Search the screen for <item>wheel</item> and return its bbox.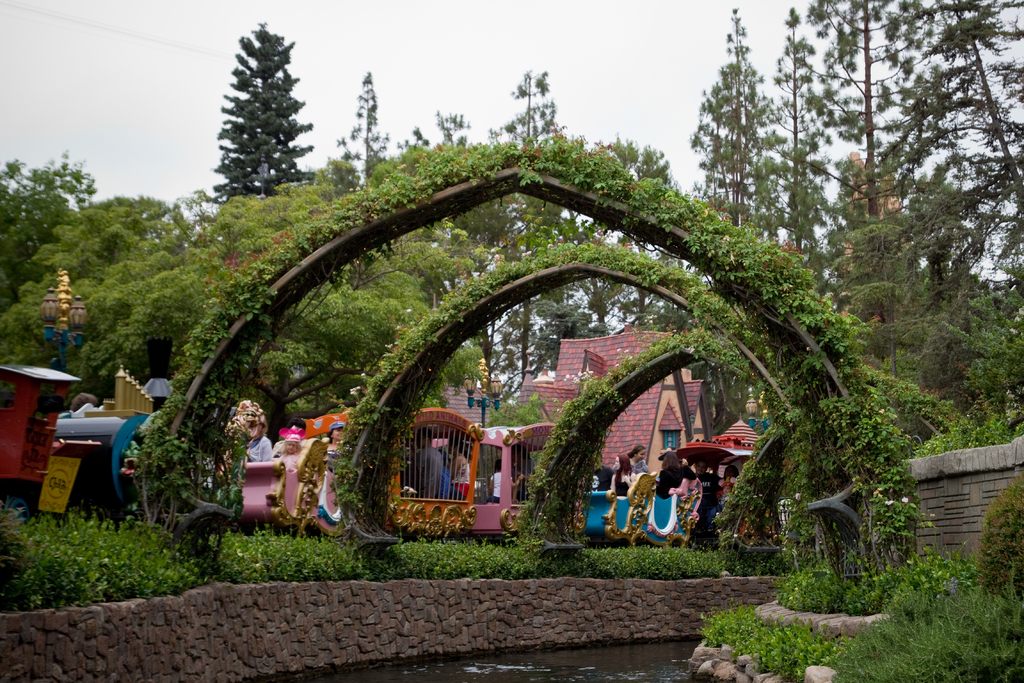
Found: region(123, 509, 149, 527).
